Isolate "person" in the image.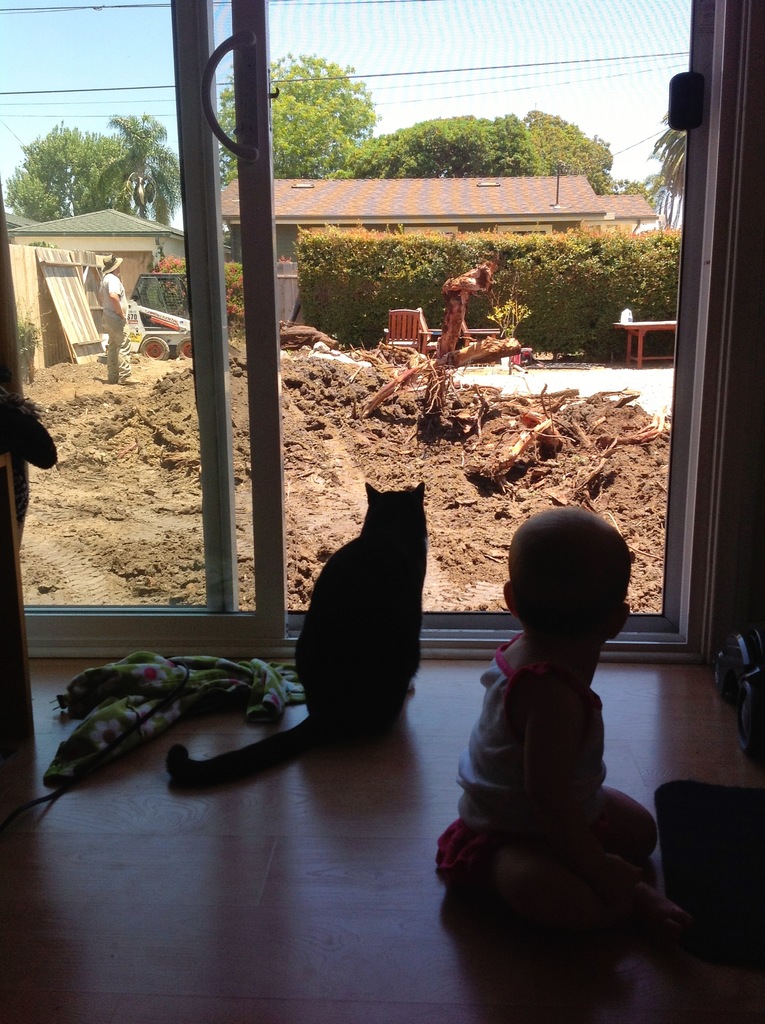
Isolated region: l=412, t=497, r=660, b=961.
